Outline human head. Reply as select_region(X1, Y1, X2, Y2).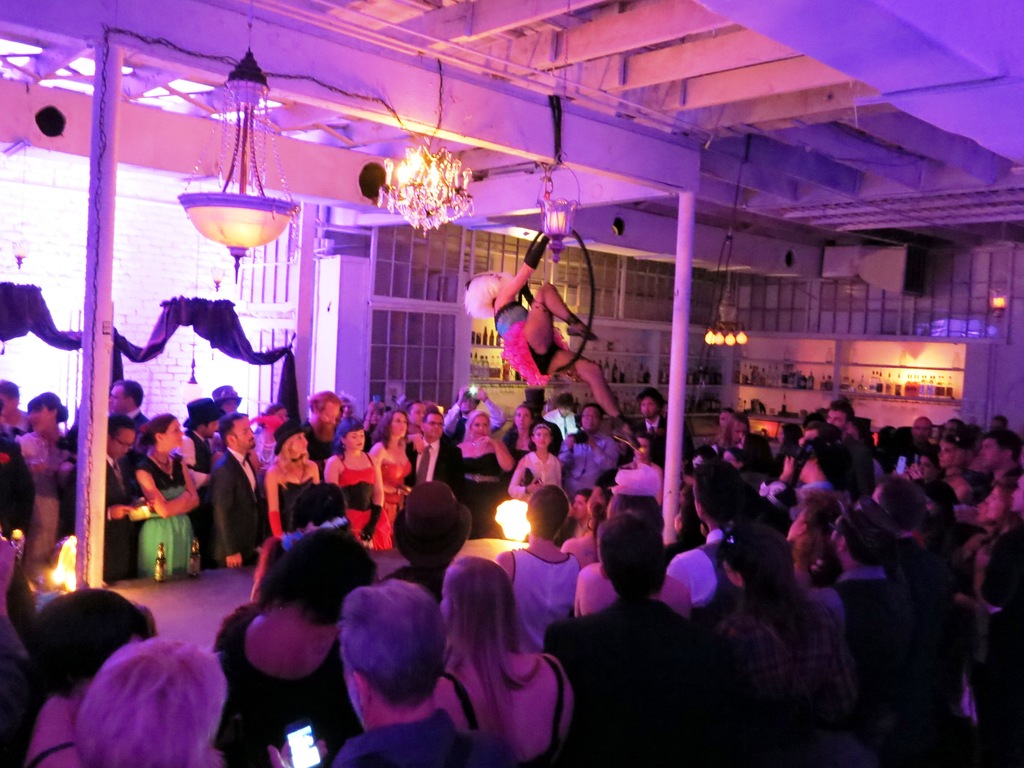
select_region(388, 483, 473, 559).
